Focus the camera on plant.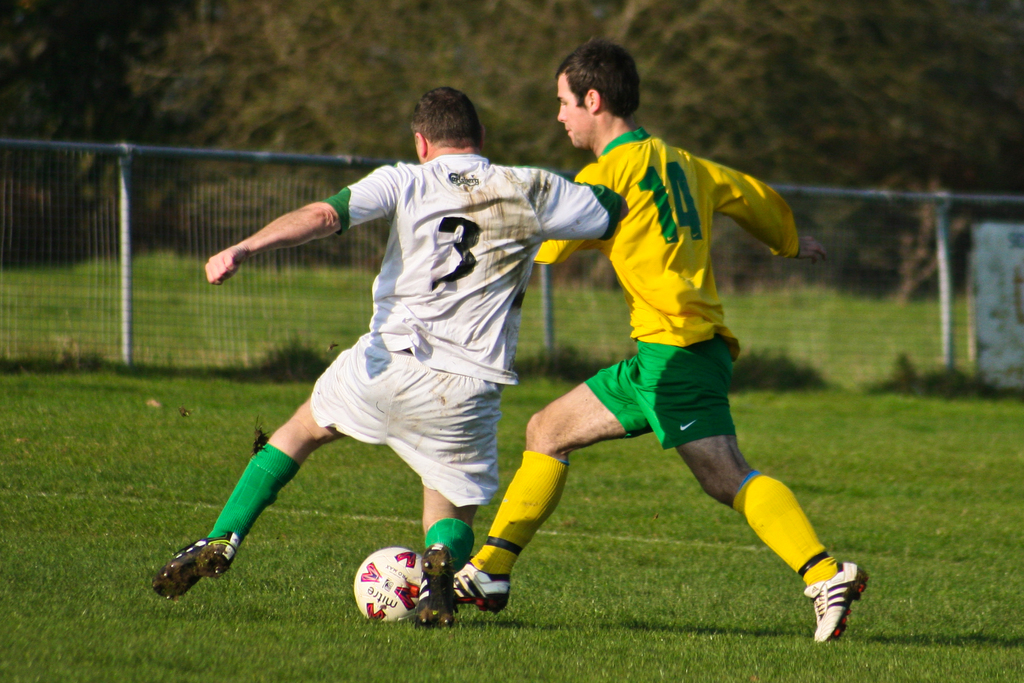
Focus region: crop(0, 216, 1014, 392).
